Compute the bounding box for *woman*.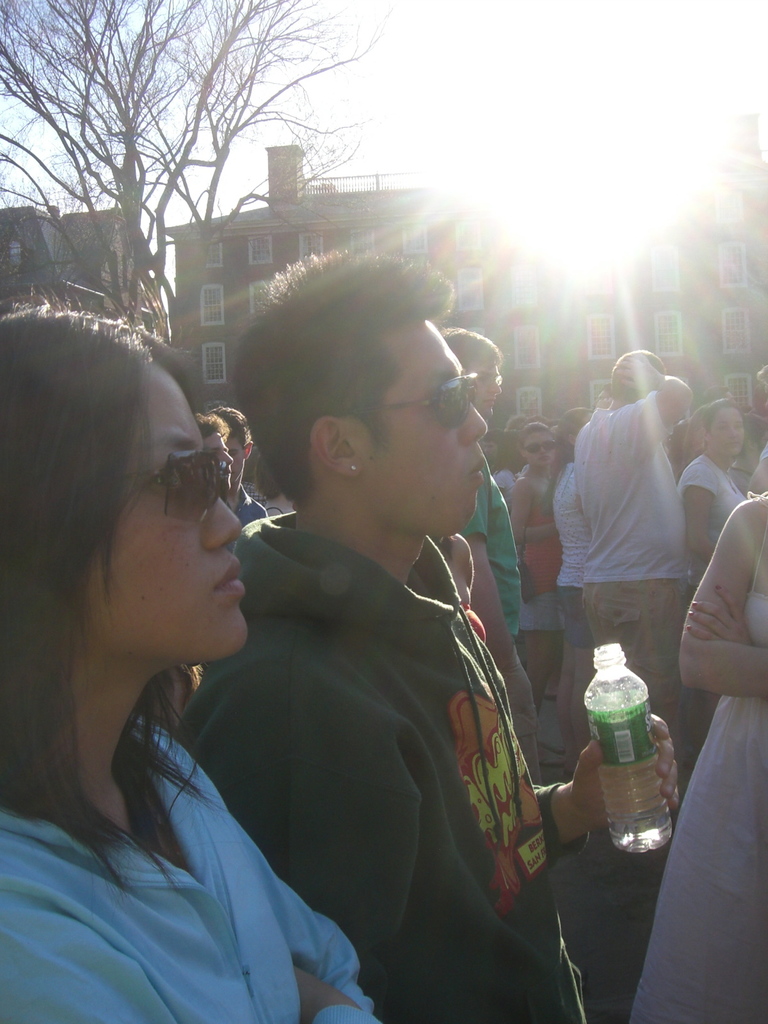
x1=0, y1=282, x2=392, y2=1023.
